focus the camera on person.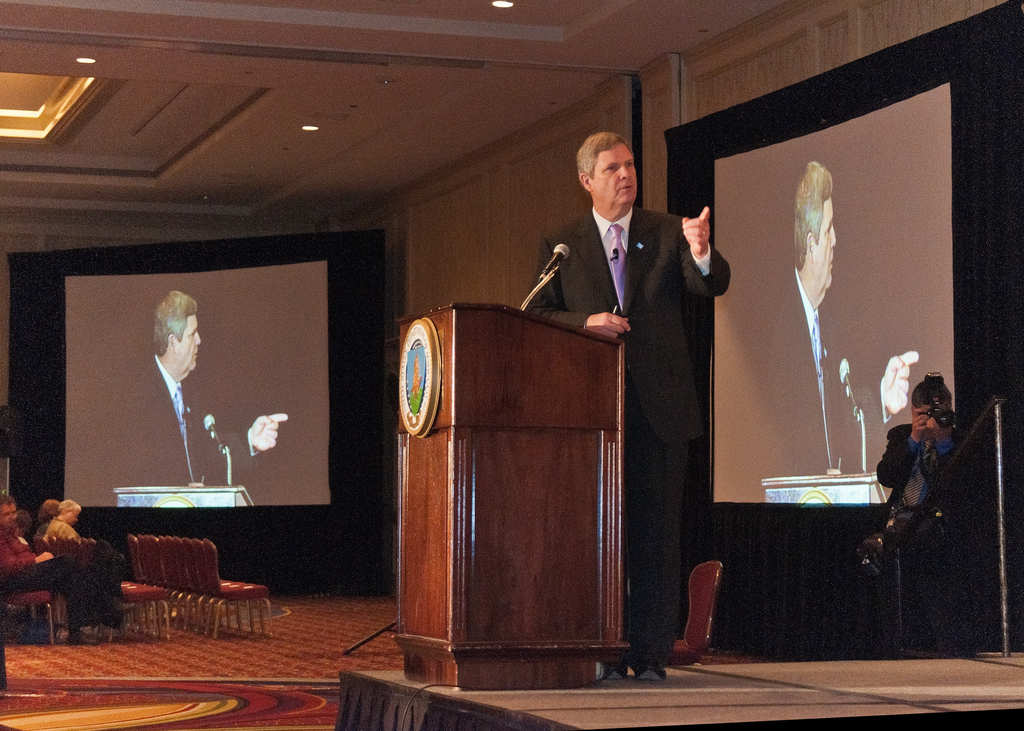
Focus region: rect(2, 507, 34, 540).
